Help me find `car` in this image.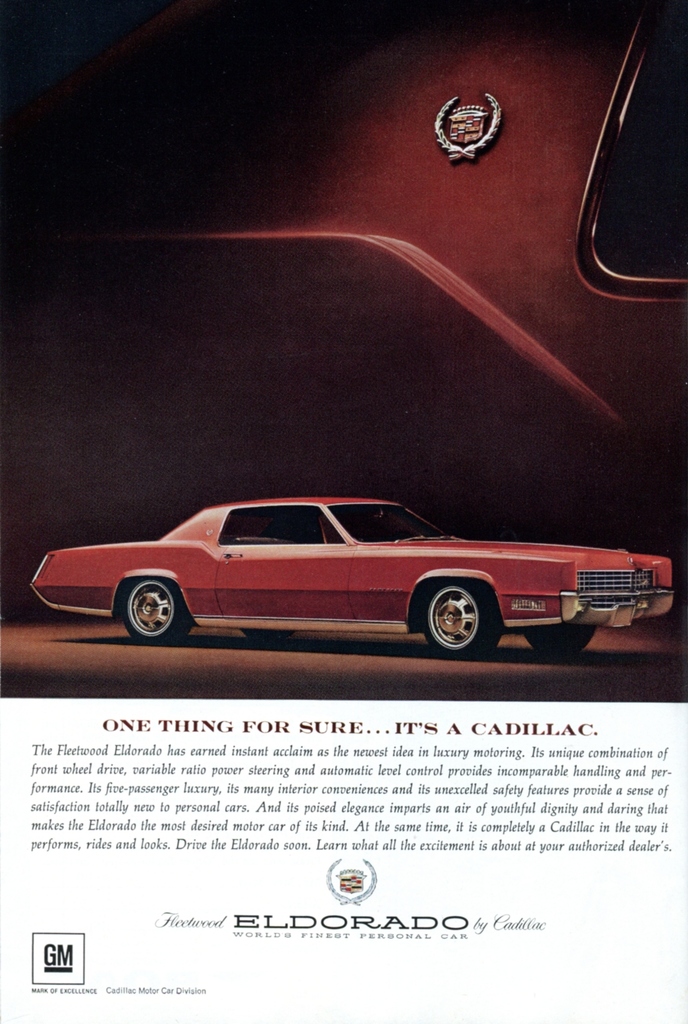
Found it: x1=40, y1=483, x2=671, y2=659.
